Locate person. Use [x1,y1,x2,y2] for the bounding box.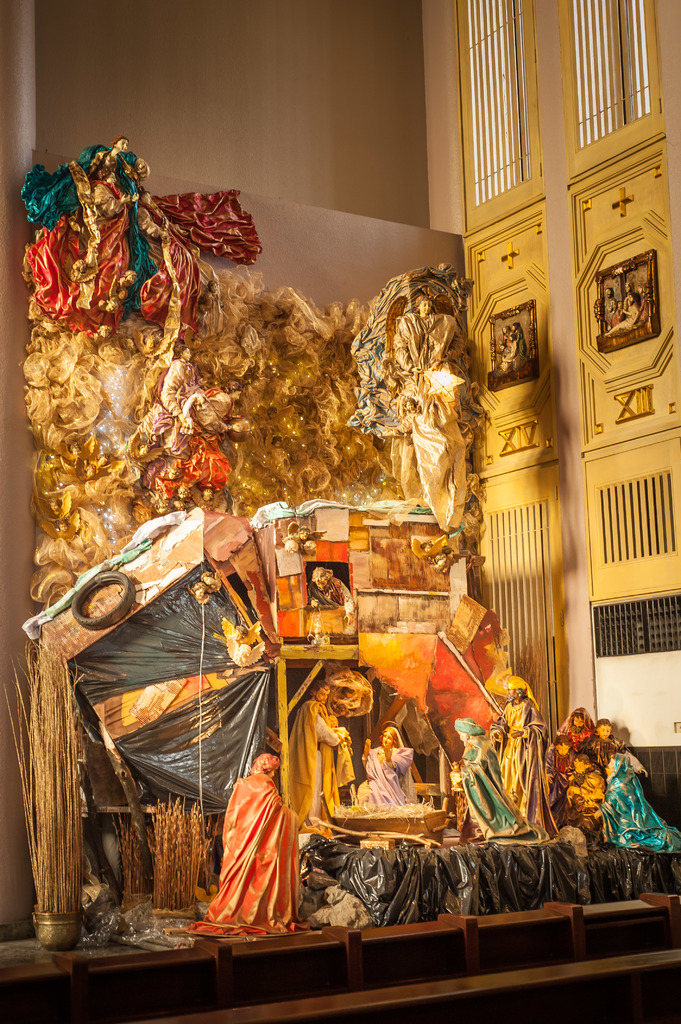
[282,682,351,822].
